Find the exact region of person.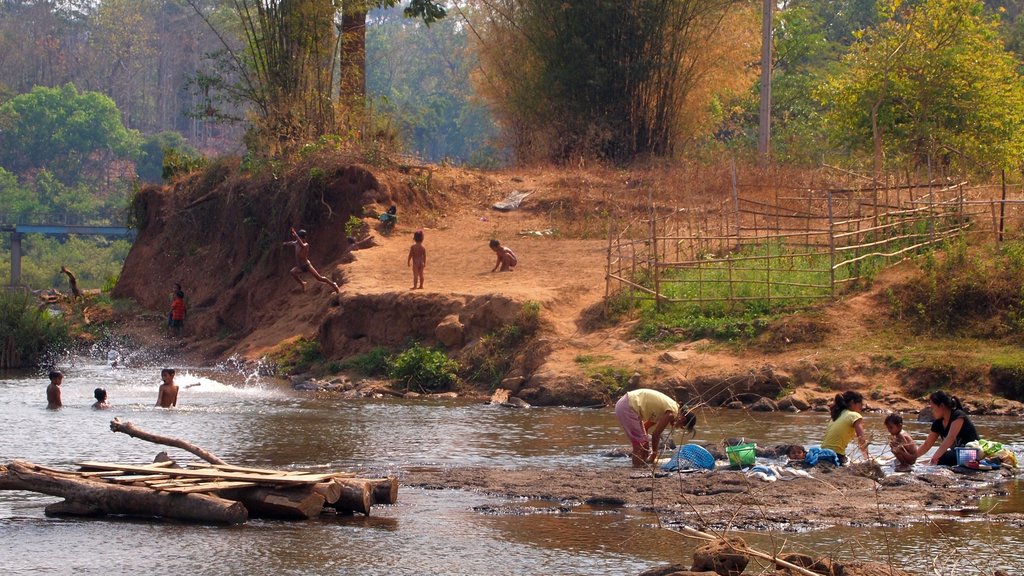
Exact region: (x1=149, y1=365, x2=177, y2=408).
